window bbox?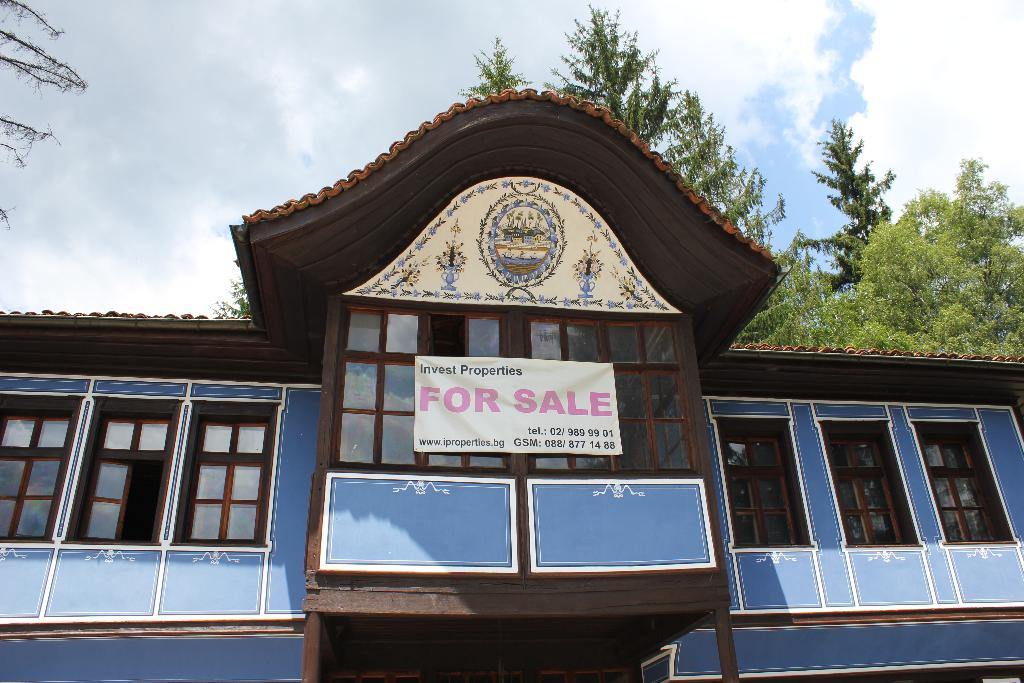
crop(329, 304, 509, 474)
